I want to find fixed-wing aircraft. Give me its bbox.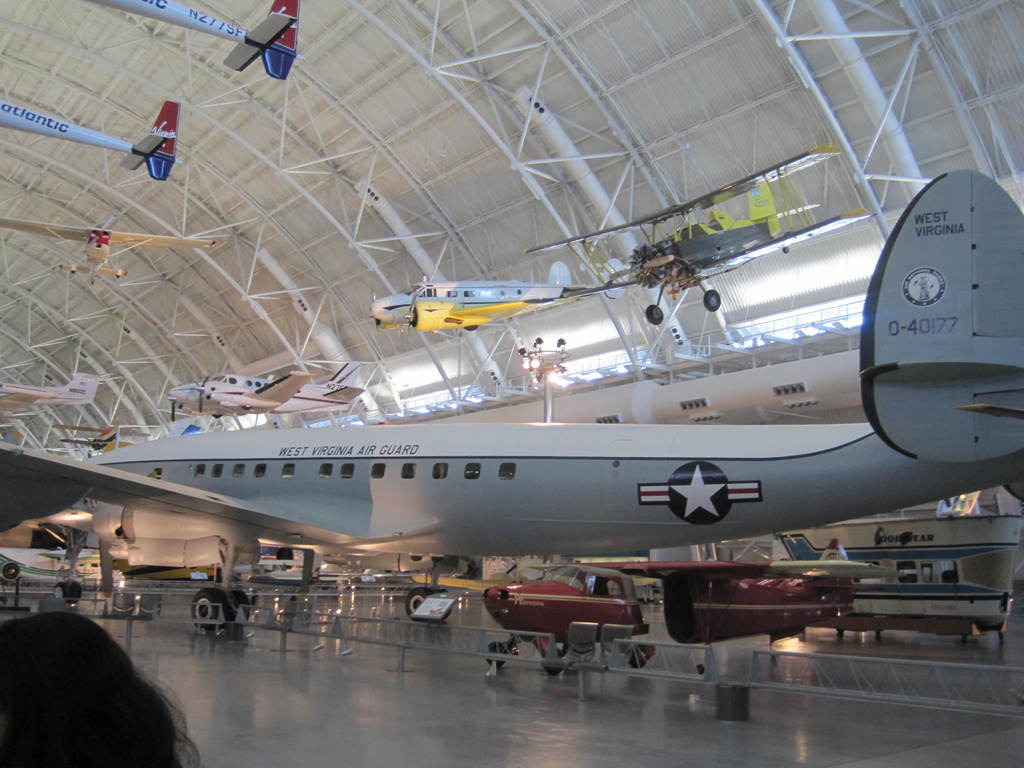
BBox(56, 426, 149, 456).
